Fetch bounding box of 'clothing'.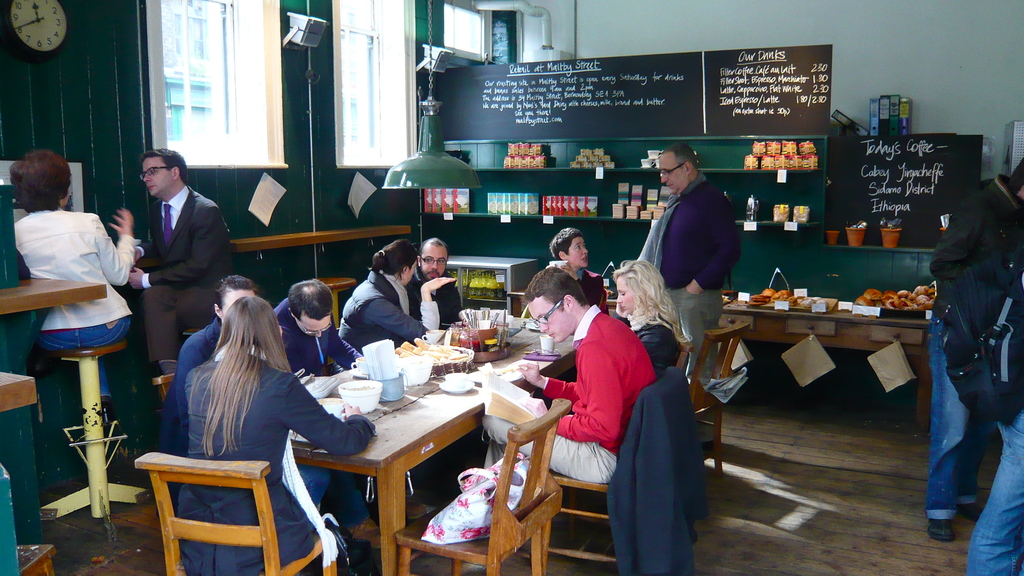
Bbox: [left=172, top=343, right=376, bottom=575].
